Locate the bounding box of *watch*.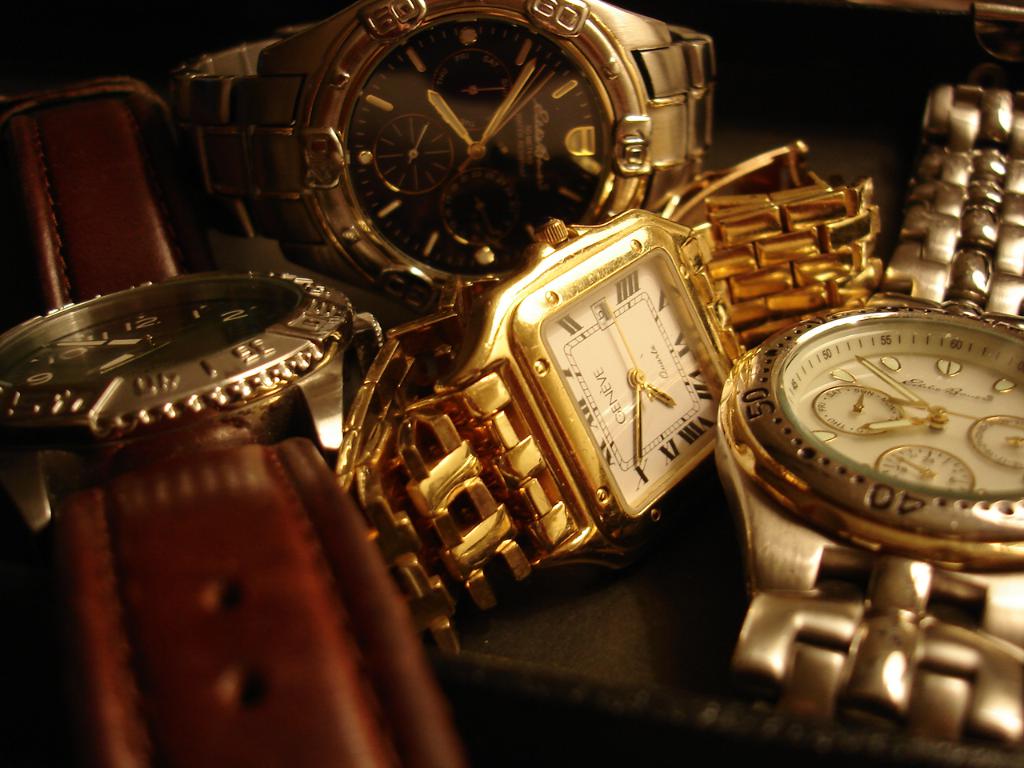
Bounding box: bbox=[721, 0, 1023, 767].
